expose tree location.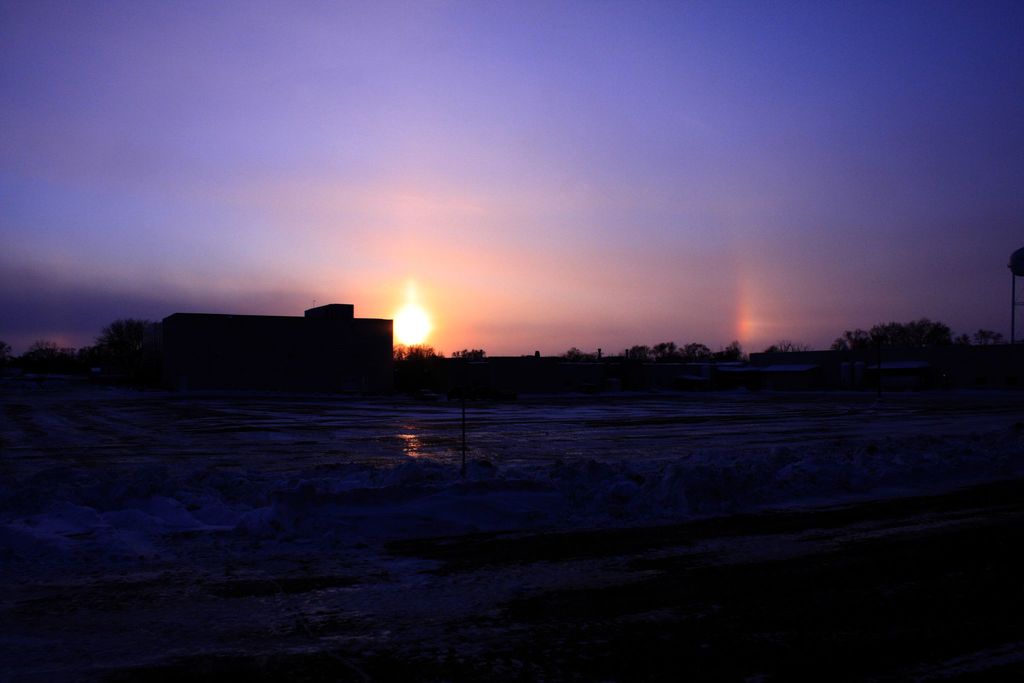
Exposed at <region>453, 347, 486, 360</region>.
